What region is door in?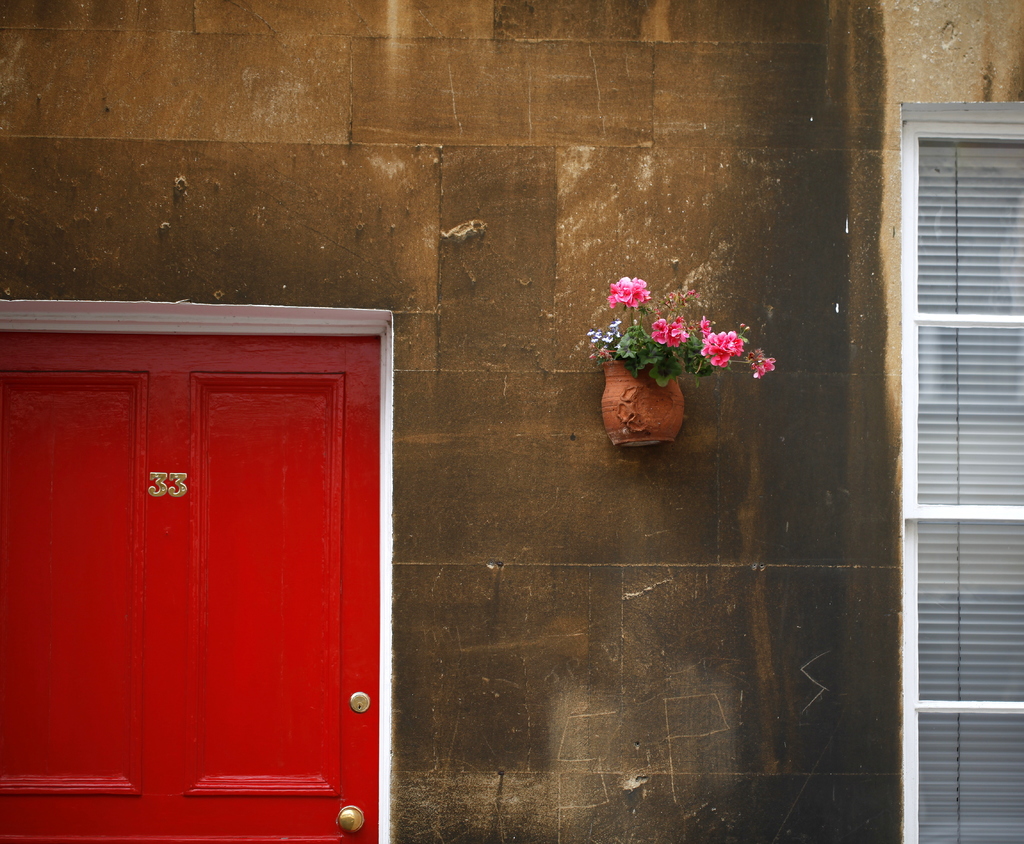
box(13, 285, 381, 805).
